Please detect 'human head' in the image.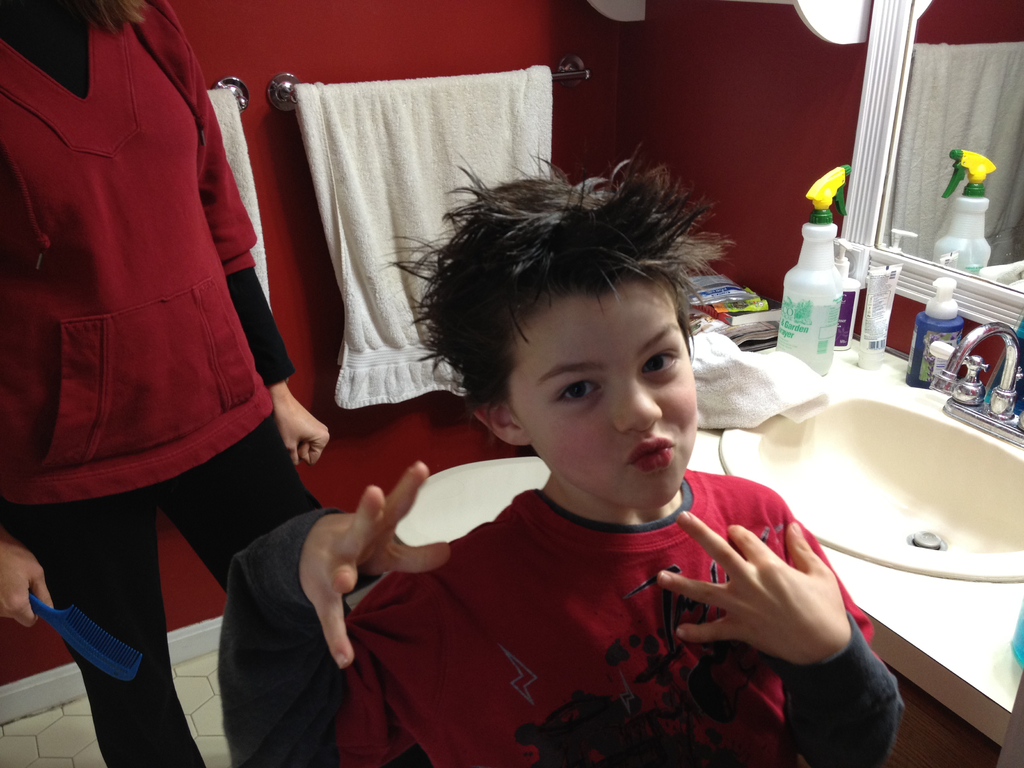
(429,167,723,500).
